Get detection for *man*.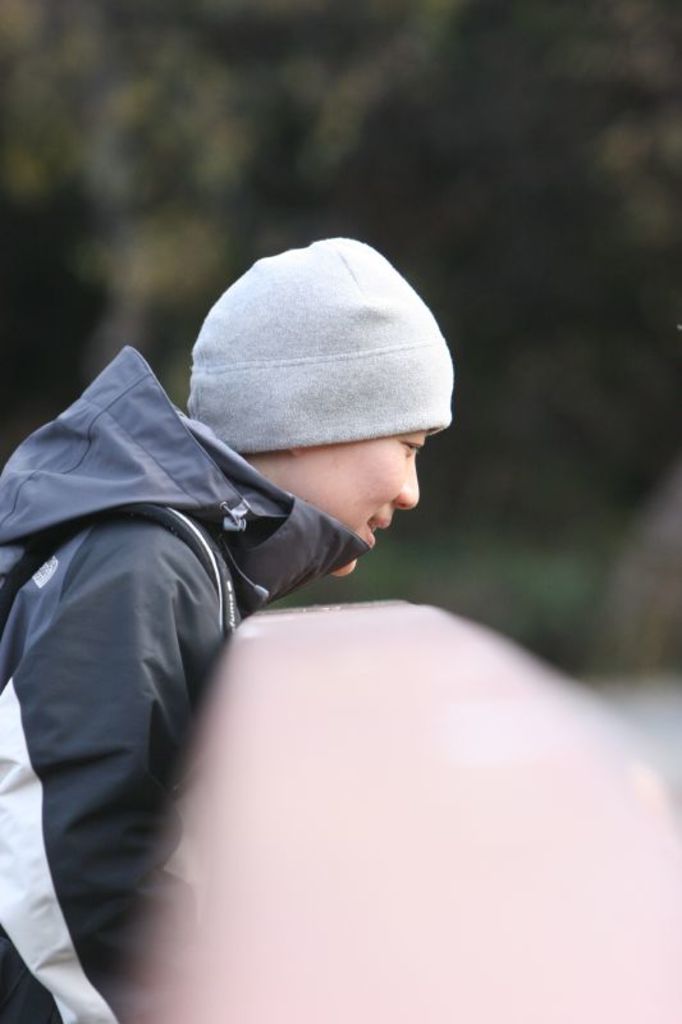
Detection: {"left": 18, "top": 195, "right": 553, "bottom": 1007}.
